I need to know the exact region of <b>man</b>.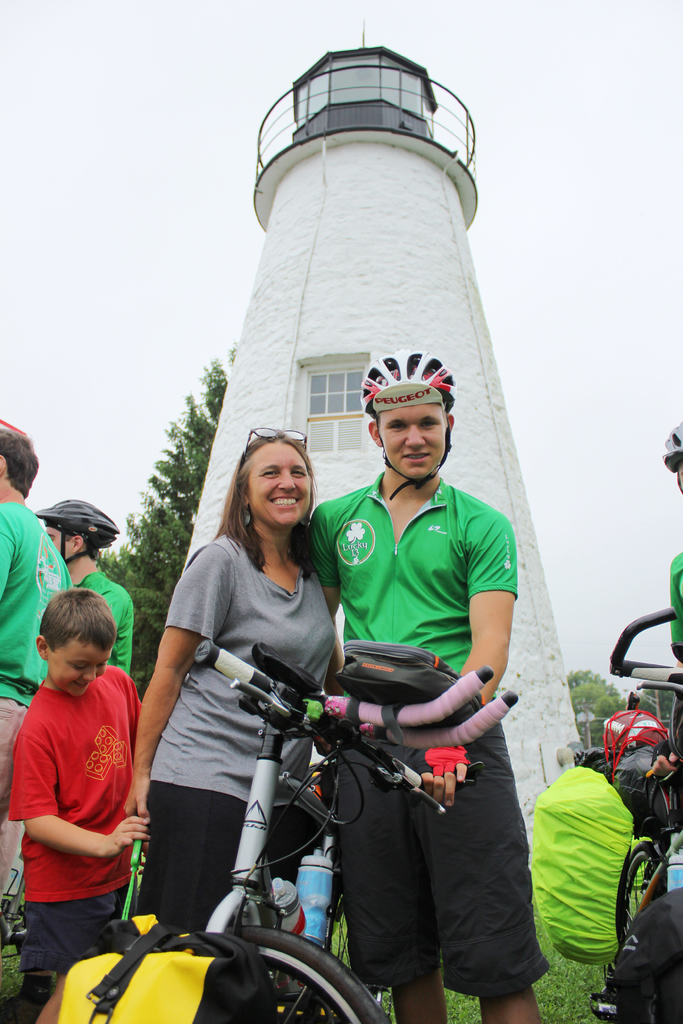
Region: rect(0, 422, 72, 886).
